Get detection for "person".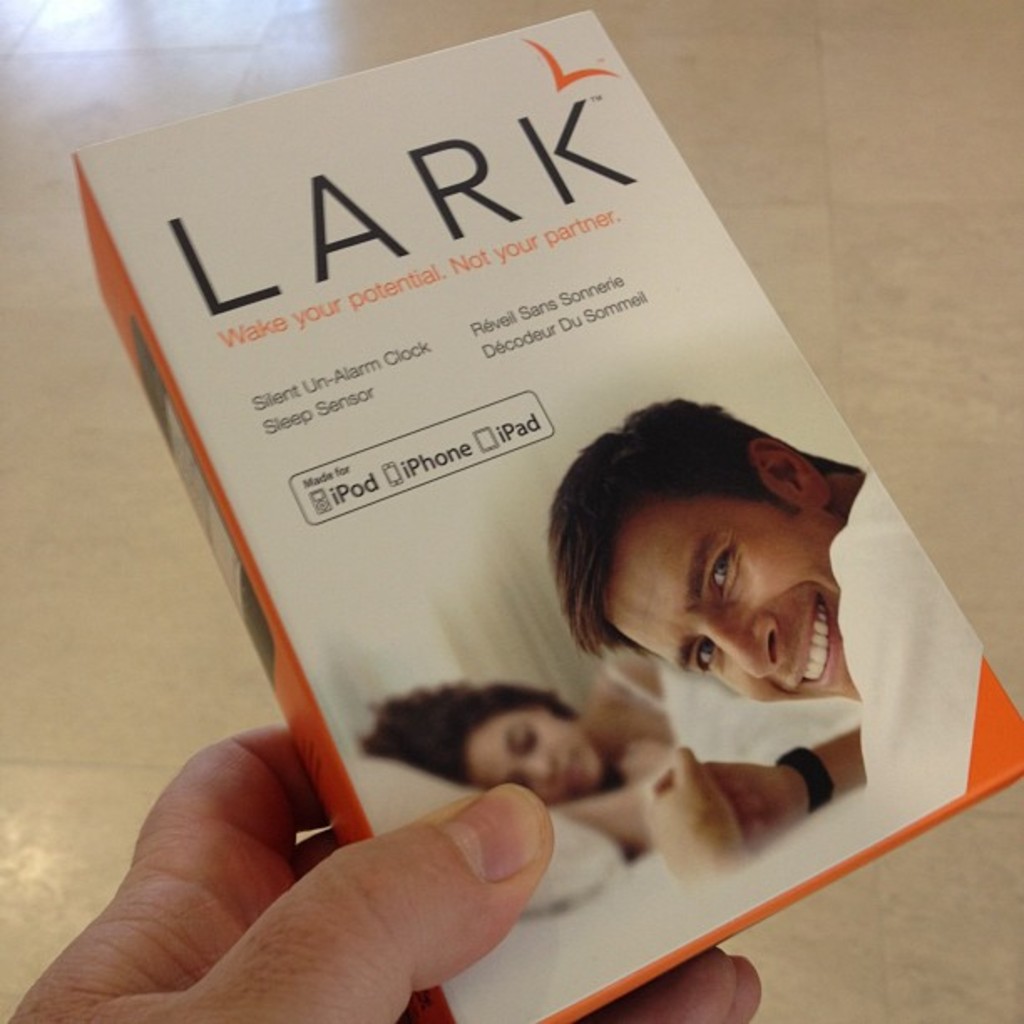
Detection: <box>330,674,865,870</box>.
